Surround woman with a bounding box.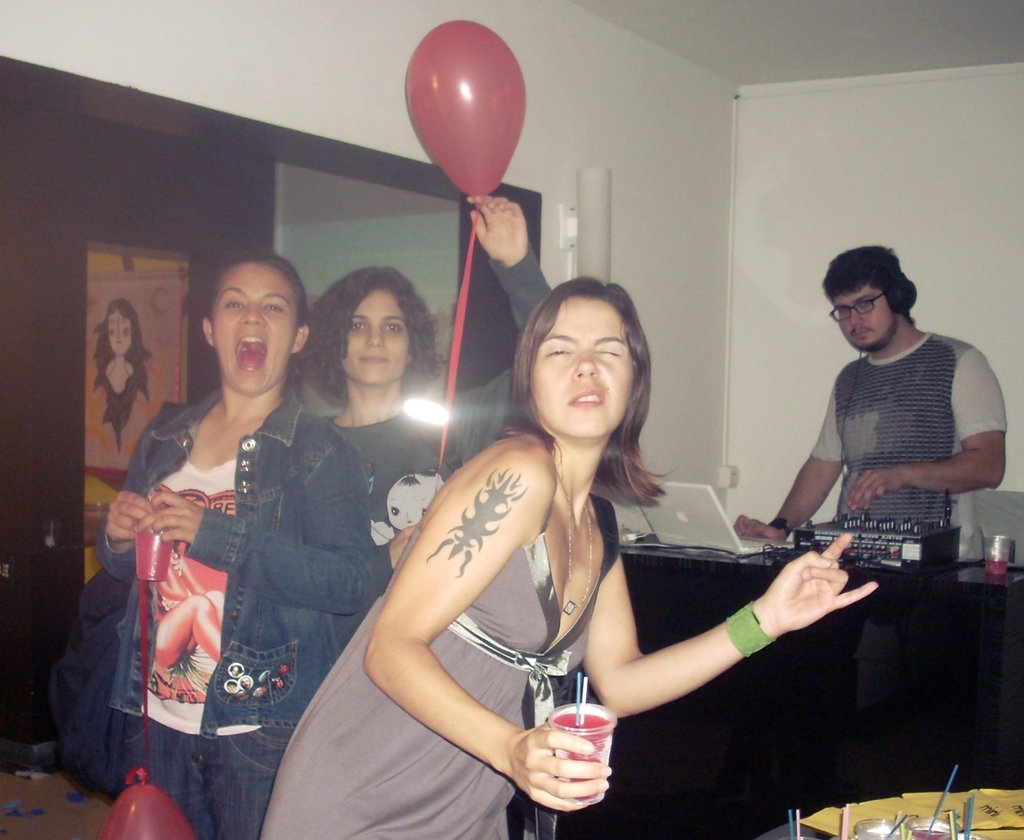
(x1=93, y1=301, x2=156, y2=448).
